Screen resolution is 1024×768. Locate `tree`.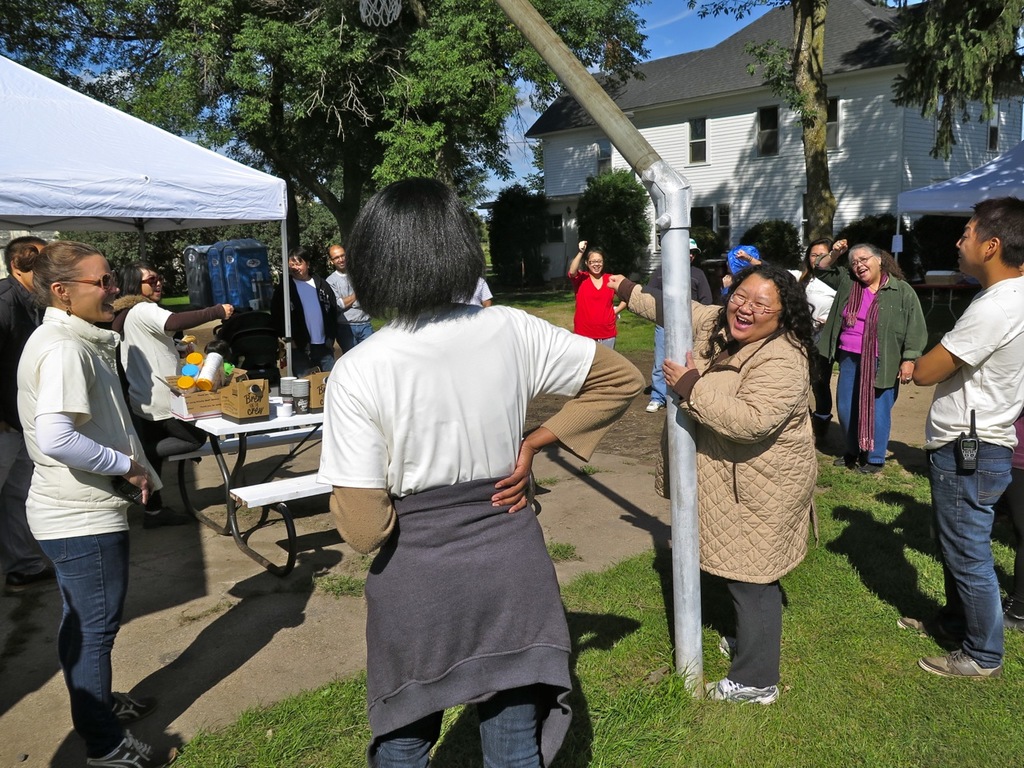
select_region(882, 0, 1017, 170).
